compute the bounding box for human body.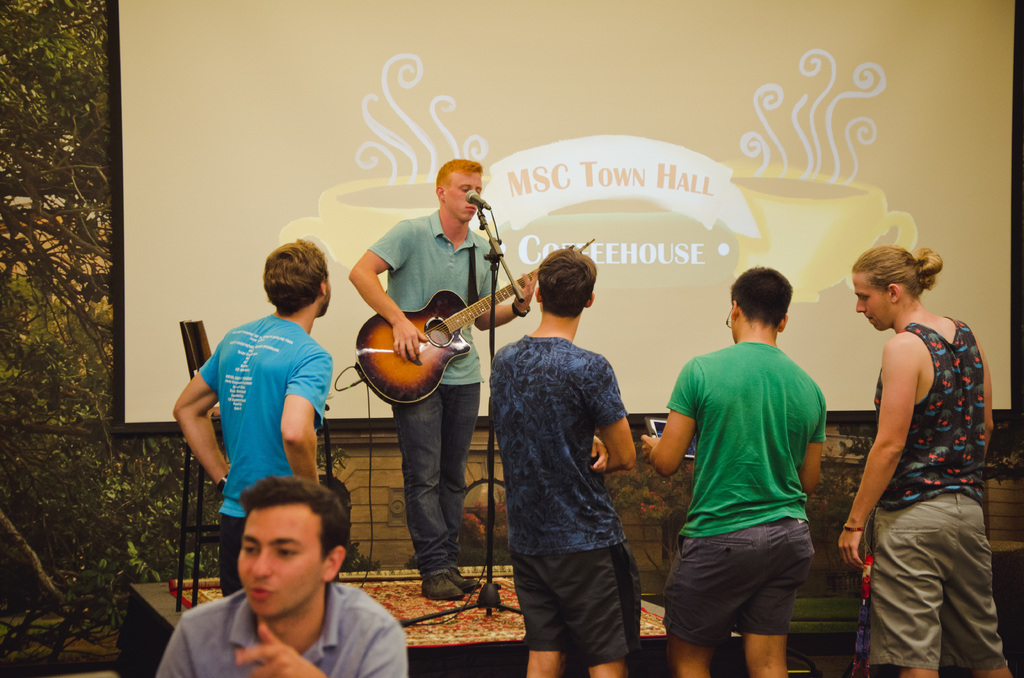
<box>832,228,988,674</box>.
